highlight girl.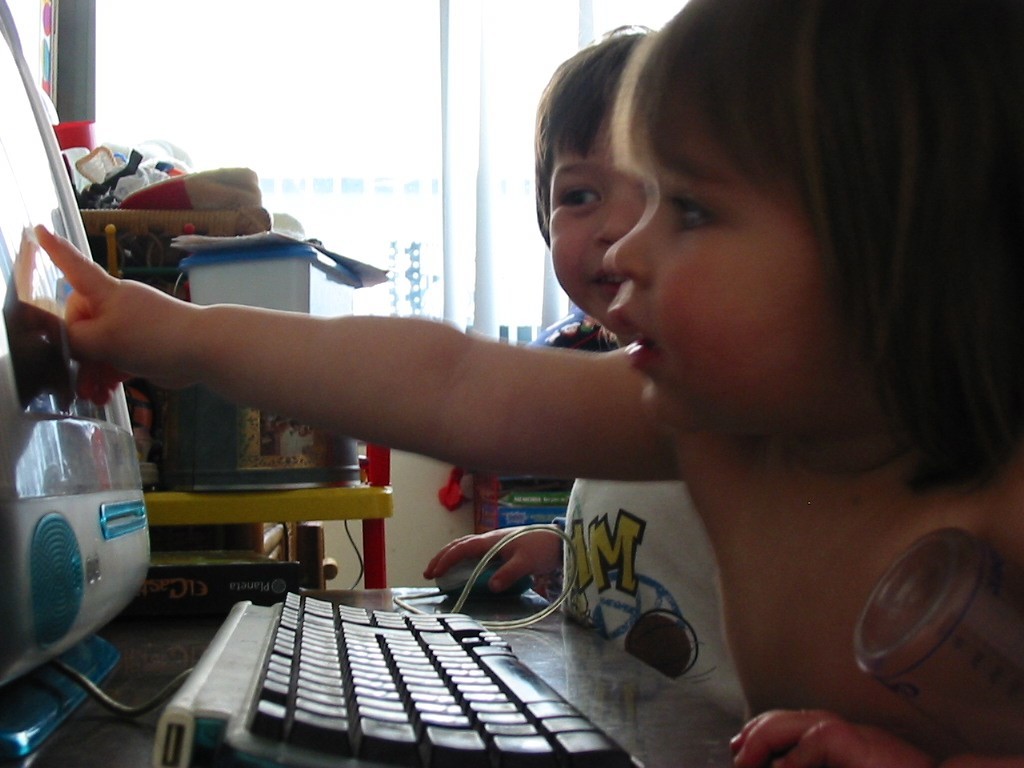
Highlighted region: bbox(37, 0, 1023, 767).
